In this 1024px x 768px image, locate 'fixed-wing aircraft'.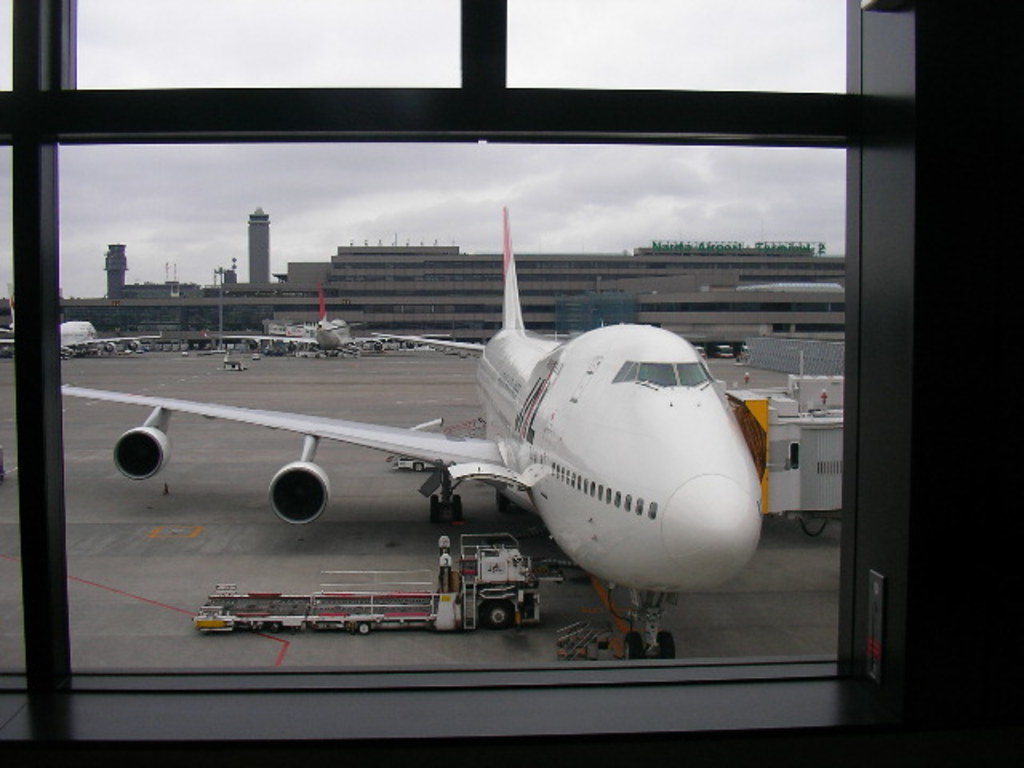
Bounding box: <box>0,322,160,352</box>.
